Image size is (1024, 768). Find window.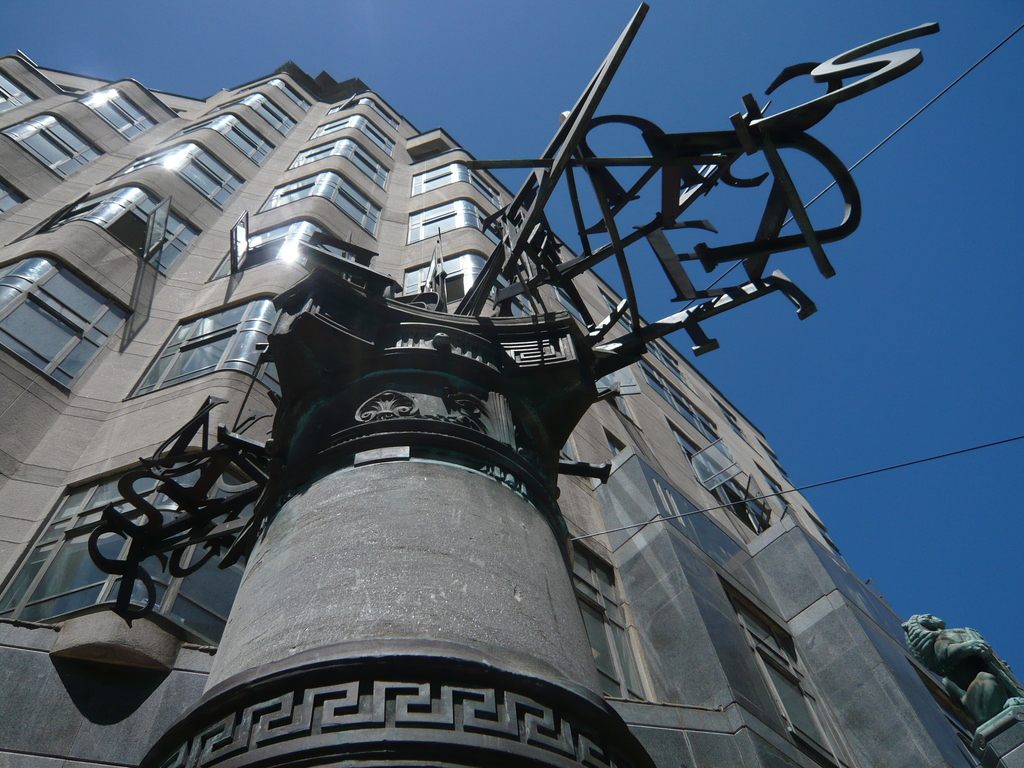
x1=0 y1=477 x2=296 y2=644.
